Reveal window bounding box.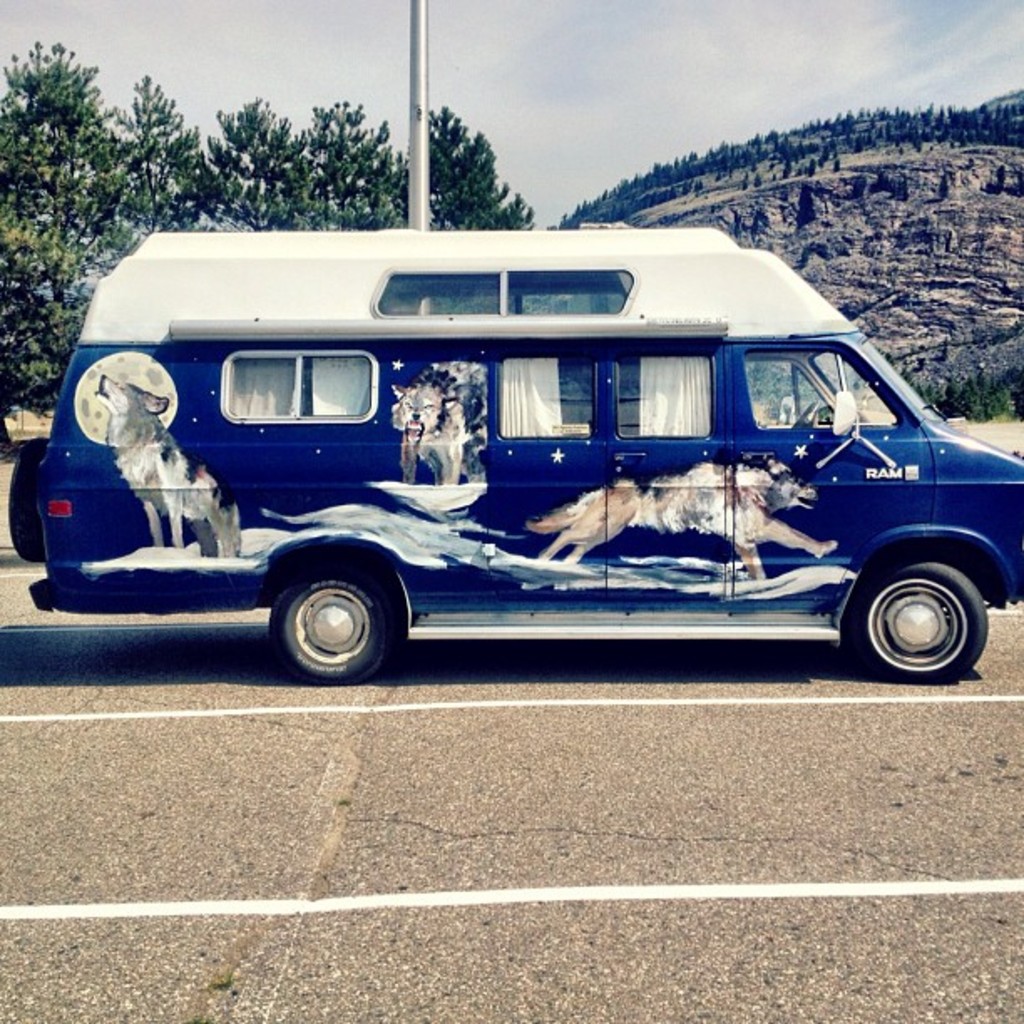
Revealed: (x1=756, y1=348, x2=902, y2=428).
